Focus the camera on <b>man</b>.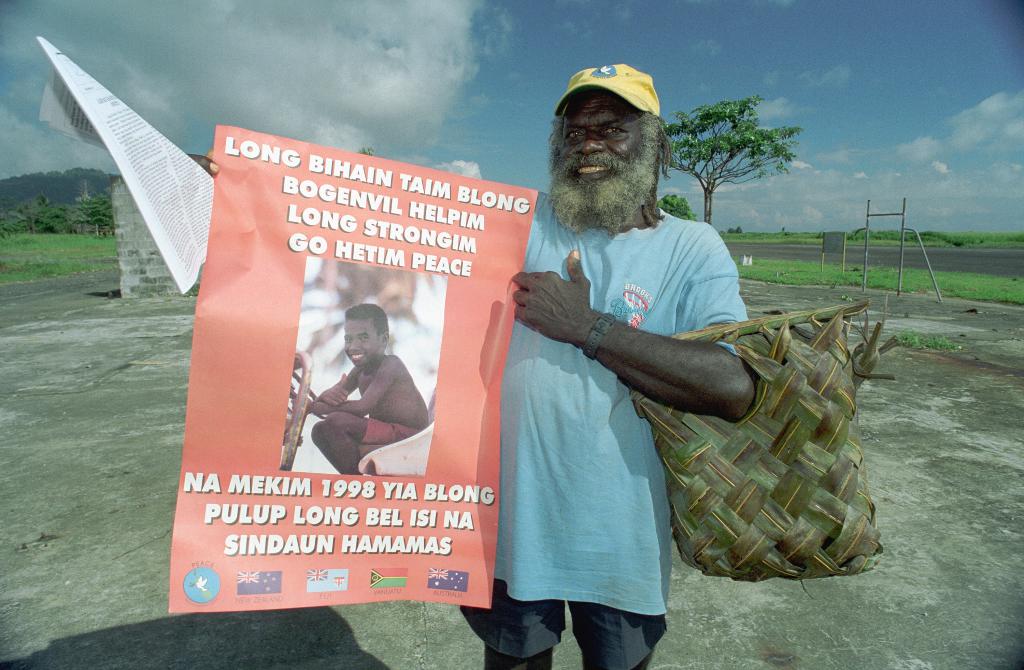
Focus region: [301, 300, 436, 478].
